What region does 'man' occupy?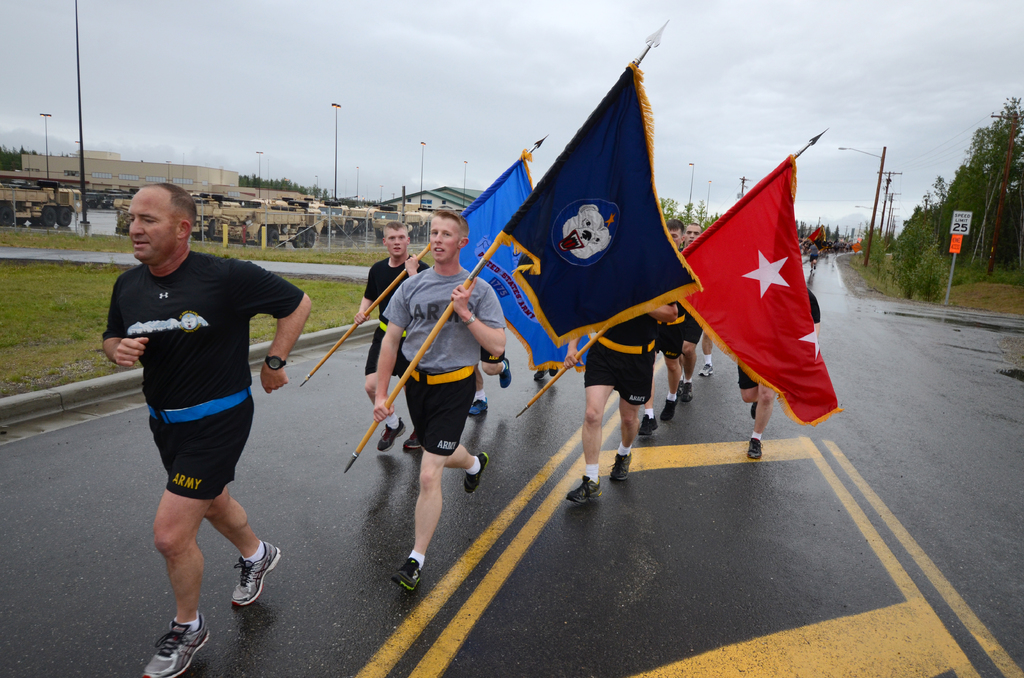
x1=729 y1=270 x2=828 y2=463.
